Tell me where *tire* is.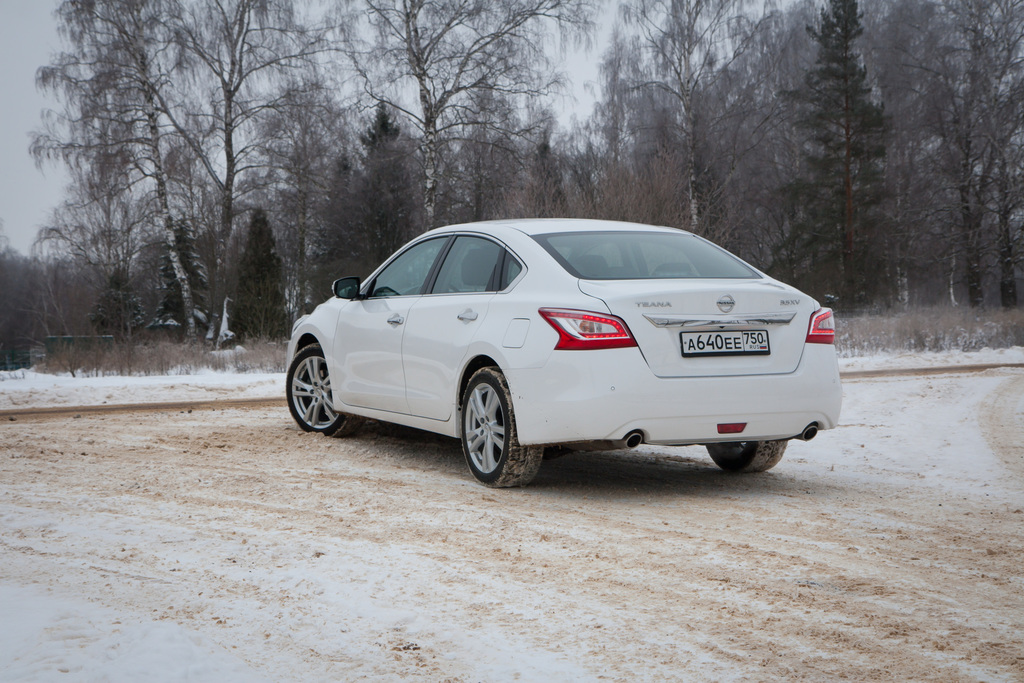
*tire* is at region(456, 360, 547, 498).
